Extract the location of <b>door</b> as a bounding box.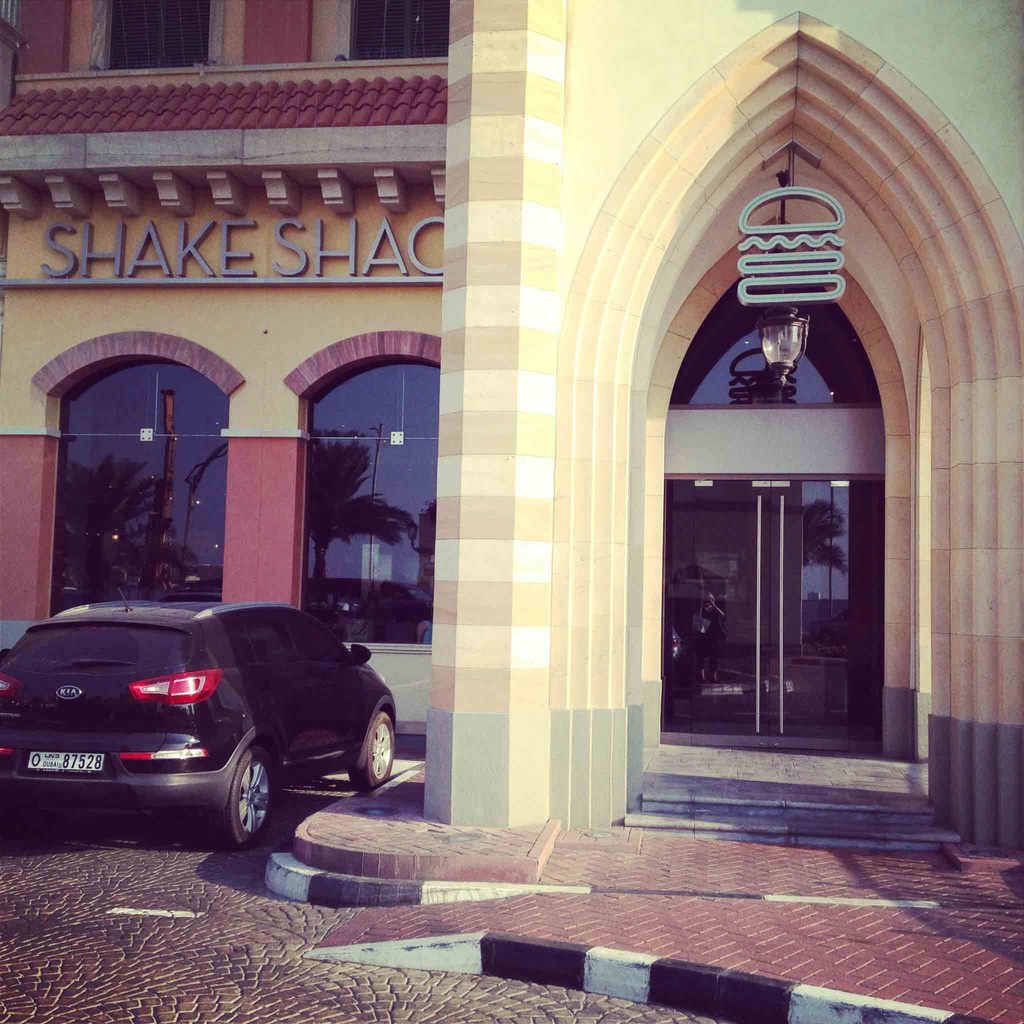
region(774, 476, 882, 758).
